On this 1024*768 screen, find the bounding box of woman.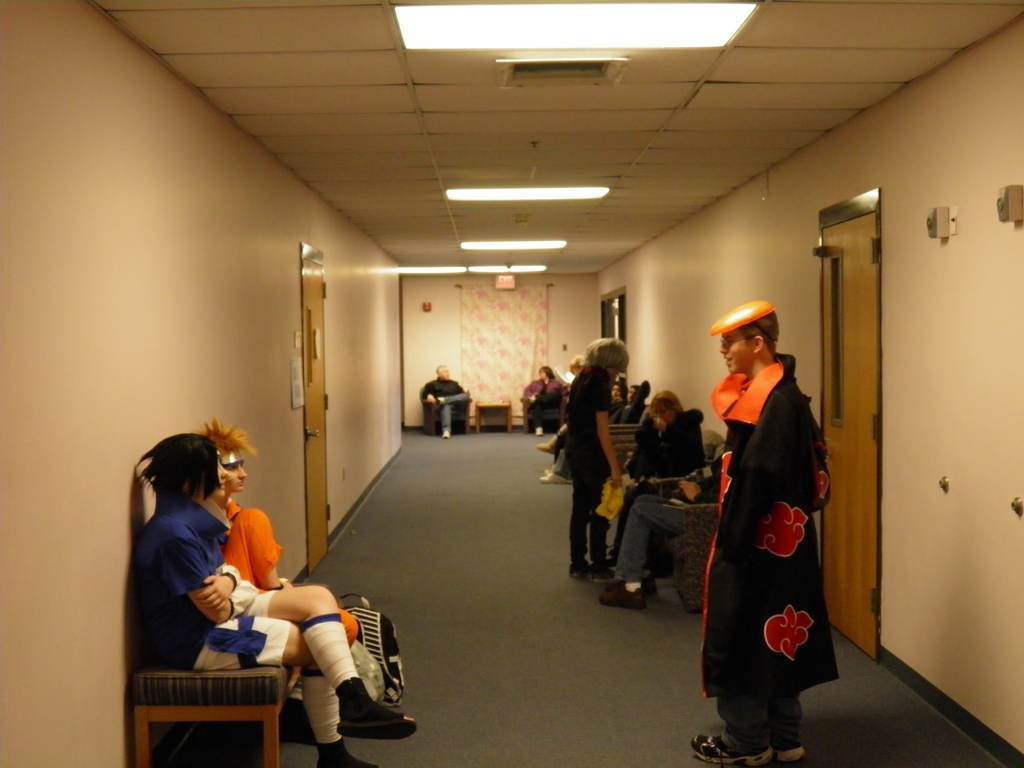
Bounding box: x1=564 y1=339 x2=625 y2=575.
